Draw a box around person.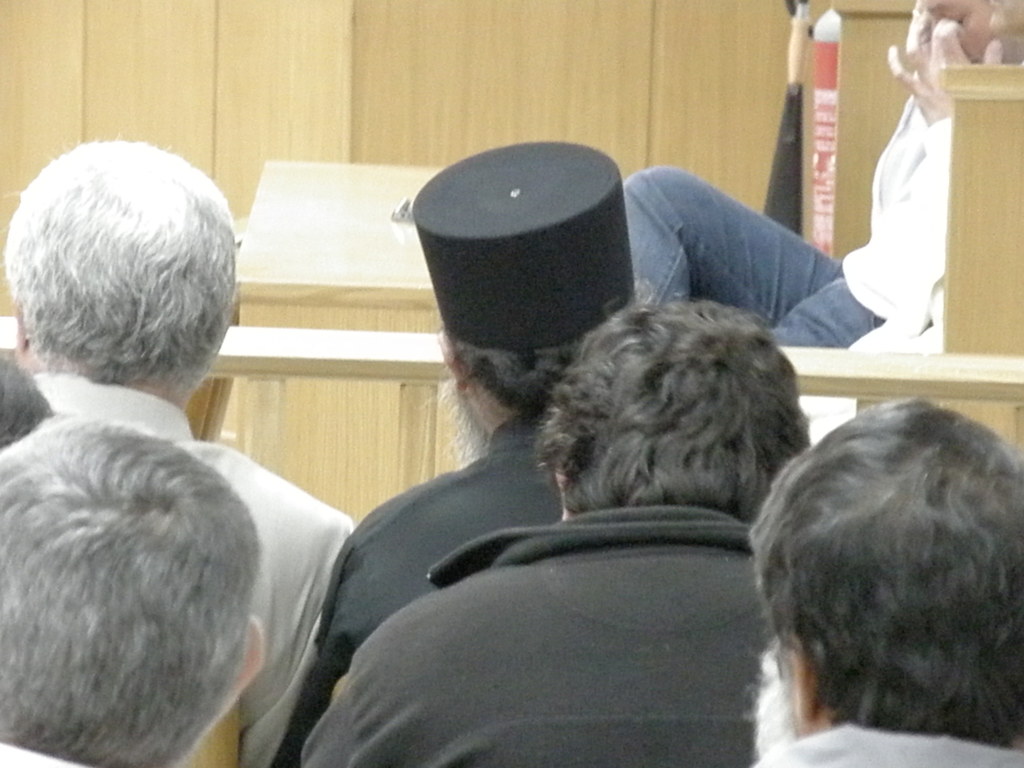
rect(305, 296, 813, 767).
